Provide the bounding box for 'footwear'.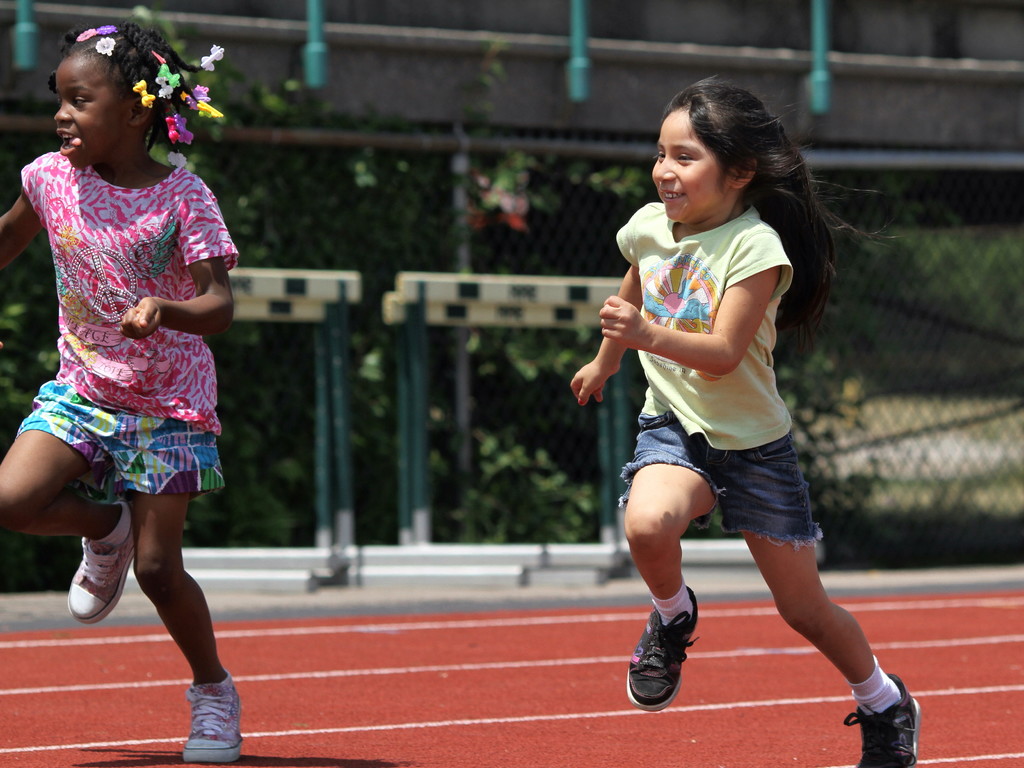
rect(178, 663, 246, 764).
